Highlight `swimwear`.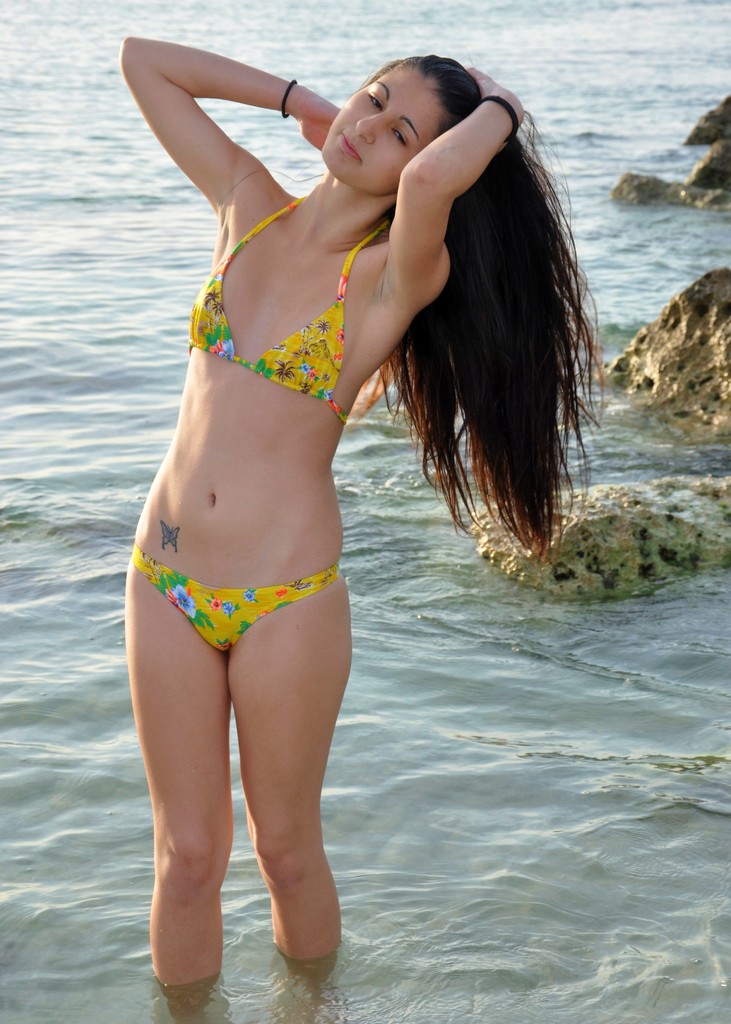
Highlighted region: detection(136, 552, 339, 657).
